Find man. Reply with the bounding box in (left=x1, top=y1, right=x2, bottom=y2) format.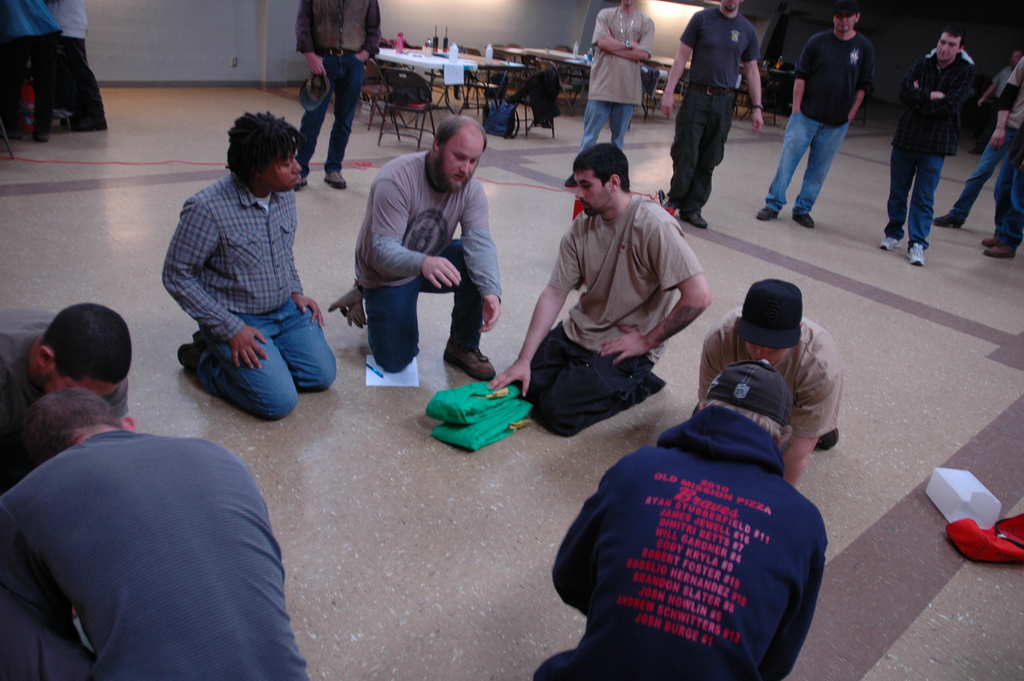
(left=513, top=140, right=715, bottom=449).
